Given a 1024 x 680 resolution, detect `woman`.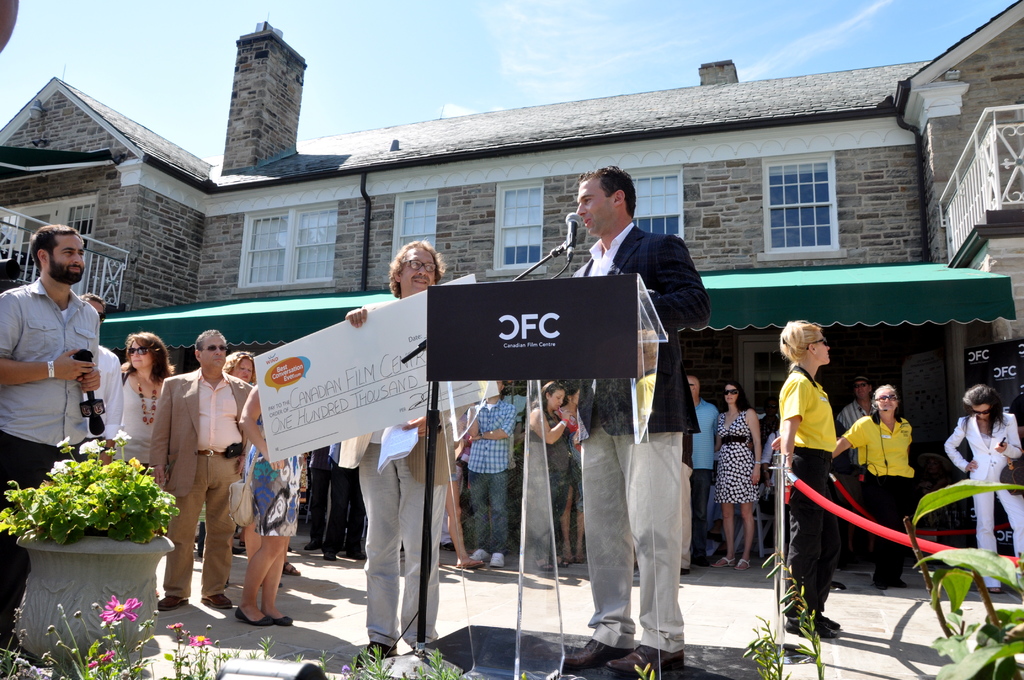
box=[216, 348, 260, 382].
